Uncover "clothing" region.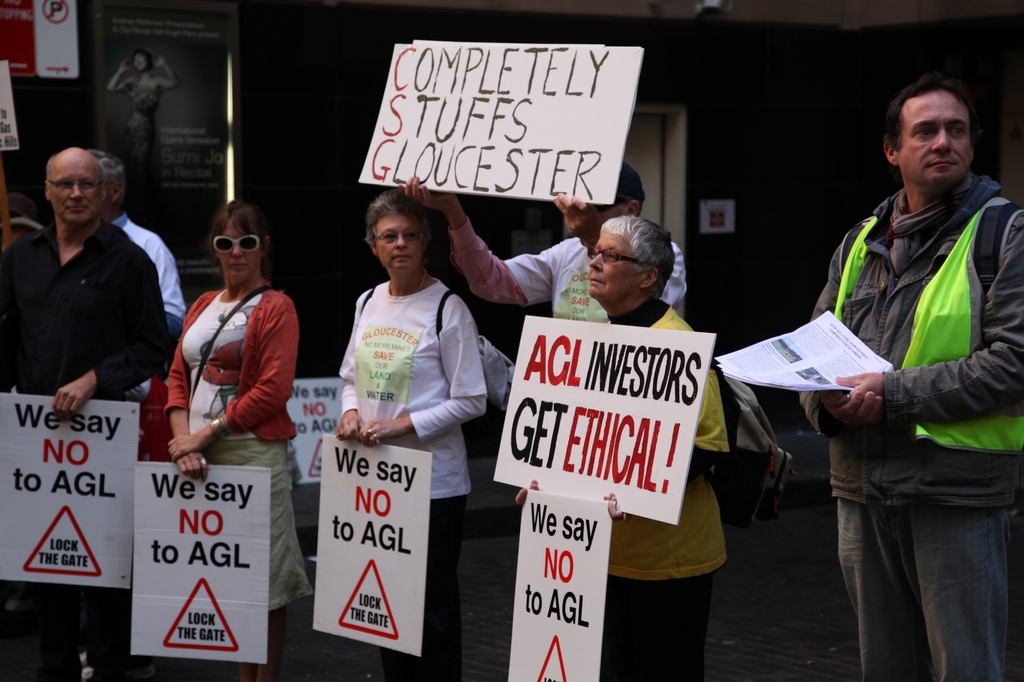
Uncovered: [326, 273, 492, 681].
